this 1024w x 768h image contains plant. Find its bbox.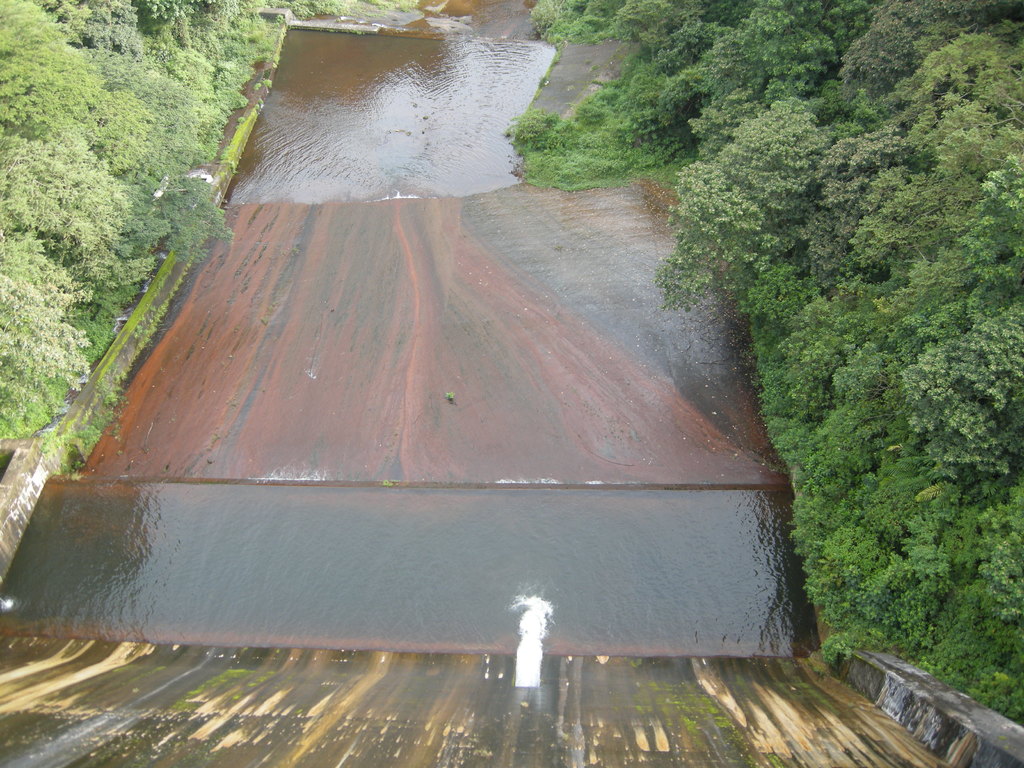
(left=41, top=426, right=52, bottom=452).
